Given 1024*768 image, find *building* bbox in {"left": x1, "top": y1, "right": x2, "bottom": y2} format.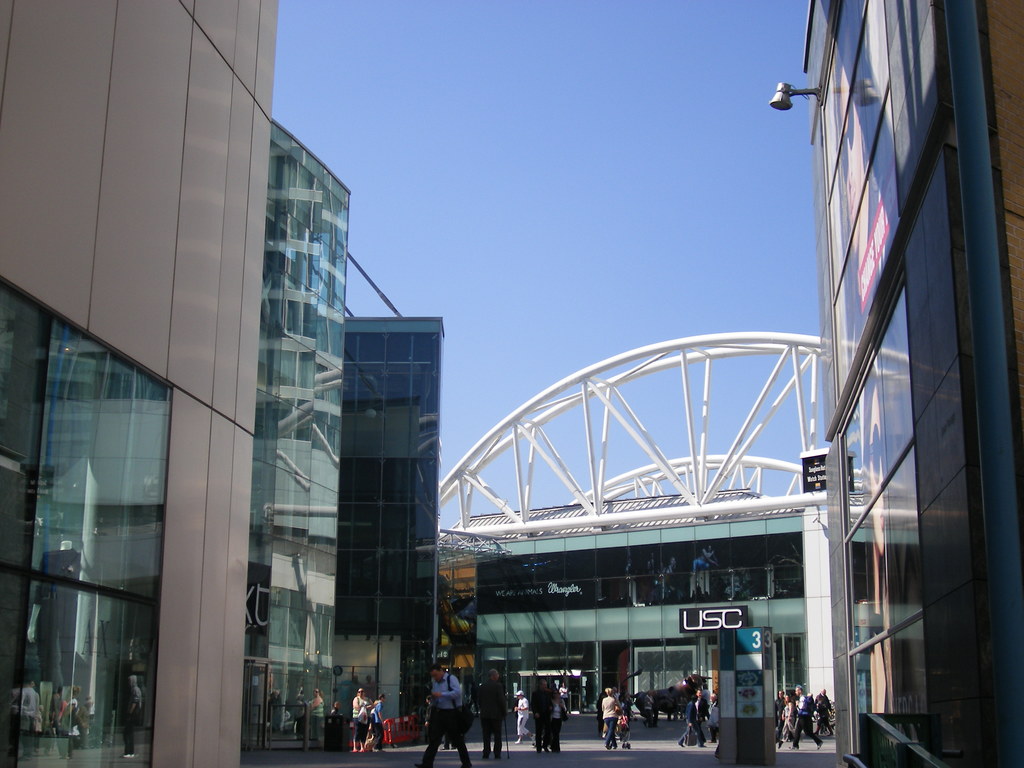
{"left": 774, "top": 0, "right": 1023, "bottom": 763}.
